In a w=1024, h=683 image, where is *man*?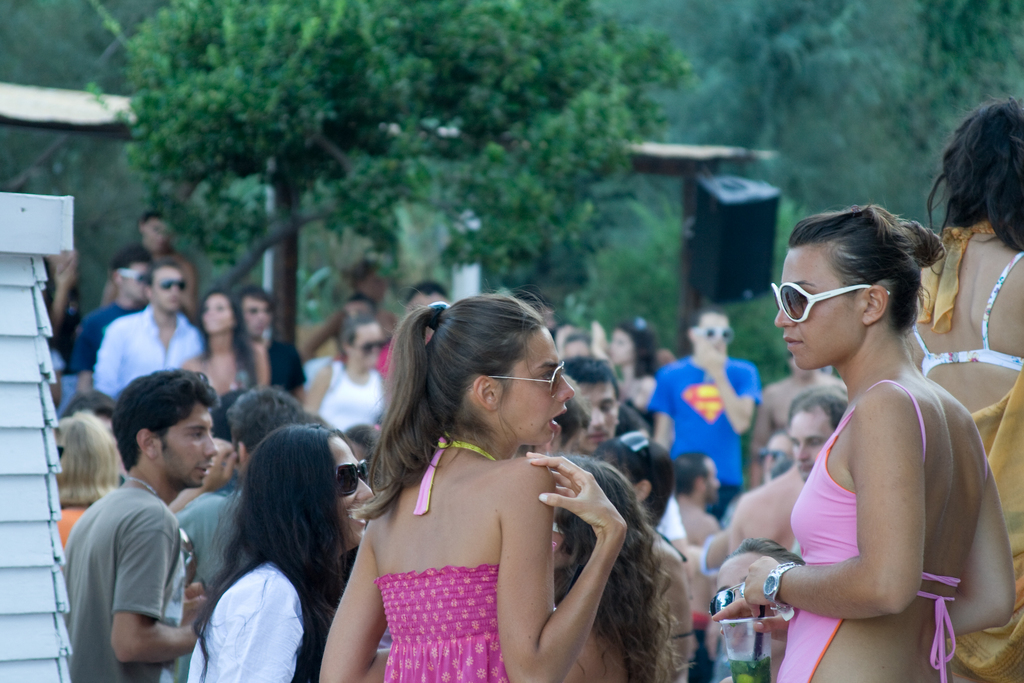
bbox=[241, 289, 304, 408].
